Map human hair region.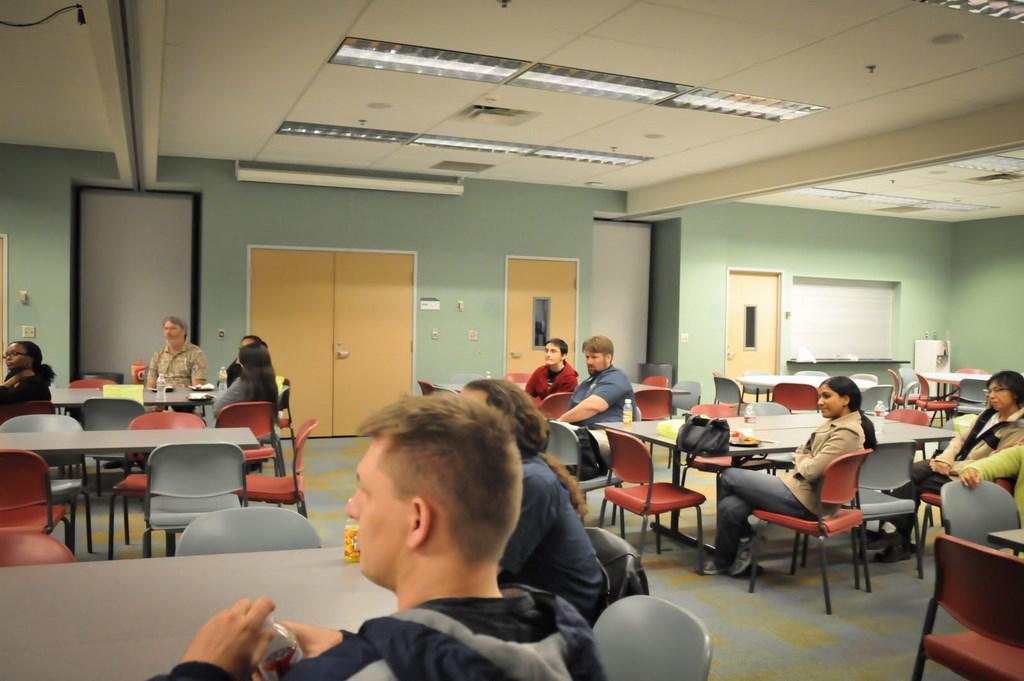
Mapped to bbox=[11, 338, 58, 385].
